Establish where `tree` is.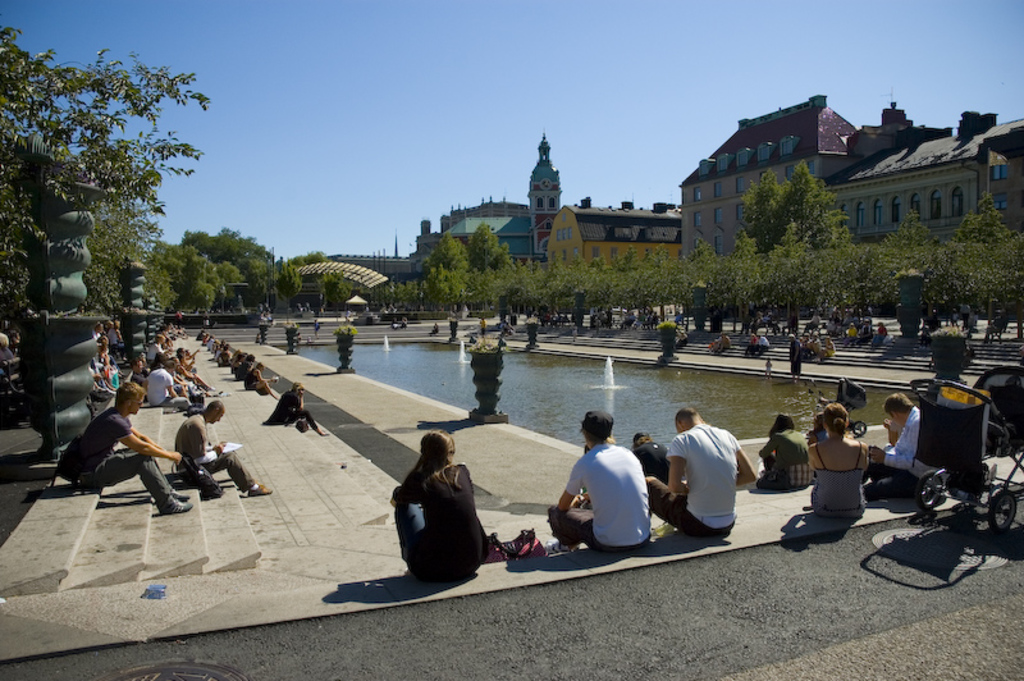
Established at crop(125, 216, 344, 337).
